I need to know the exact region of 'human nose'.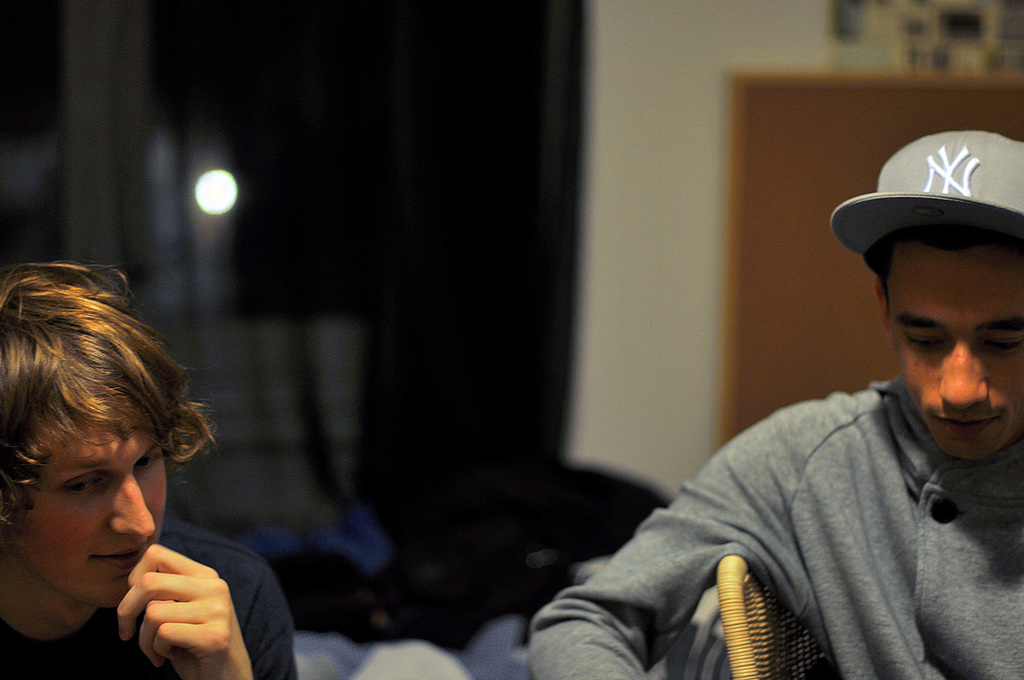
Region: (936, 336, 995, 410).
